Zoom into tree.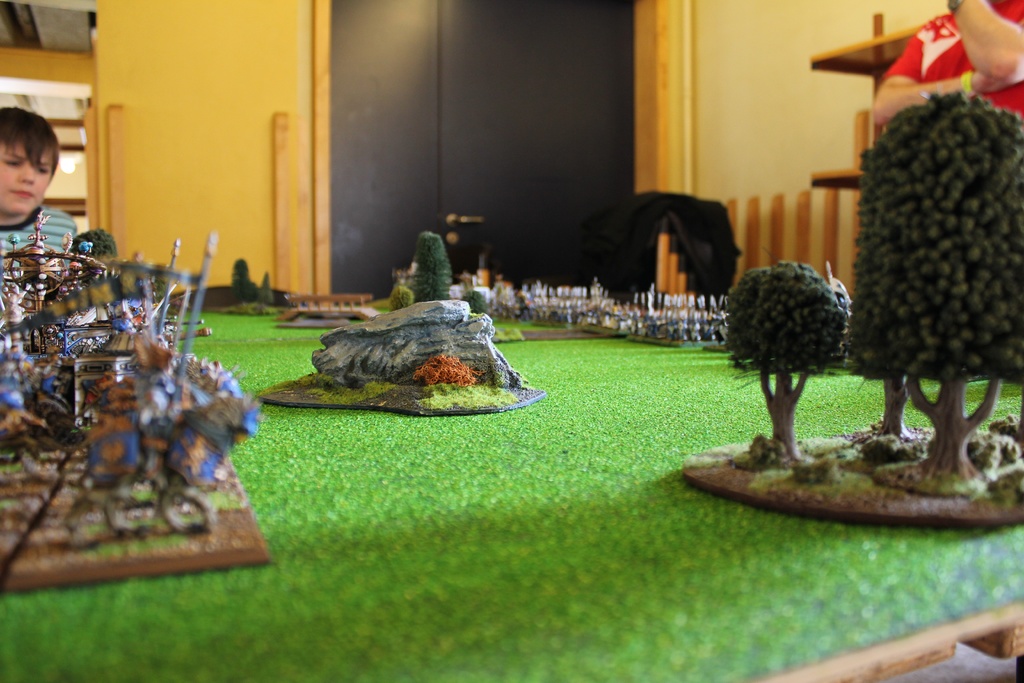
Zoom target: box(227, 256, 252, 304).
